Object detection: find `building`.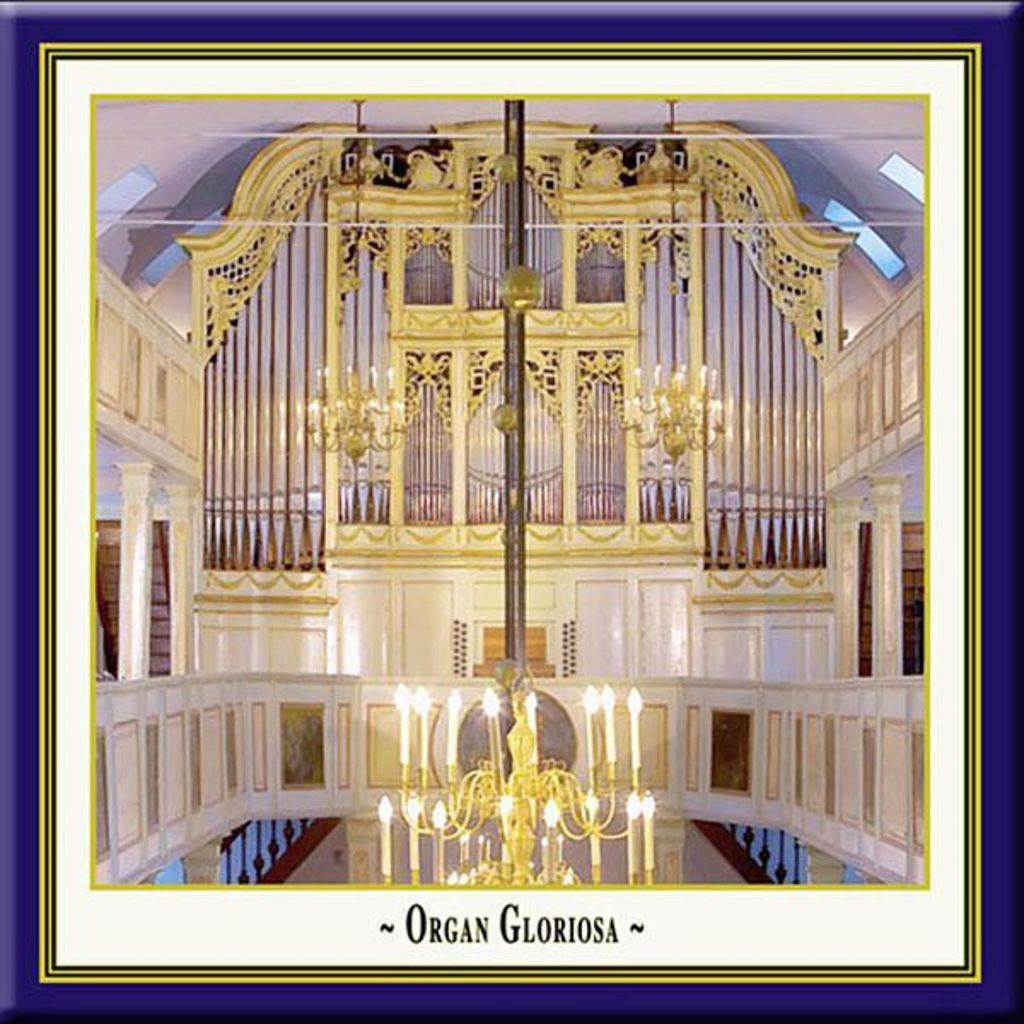
92:99:923:886.
